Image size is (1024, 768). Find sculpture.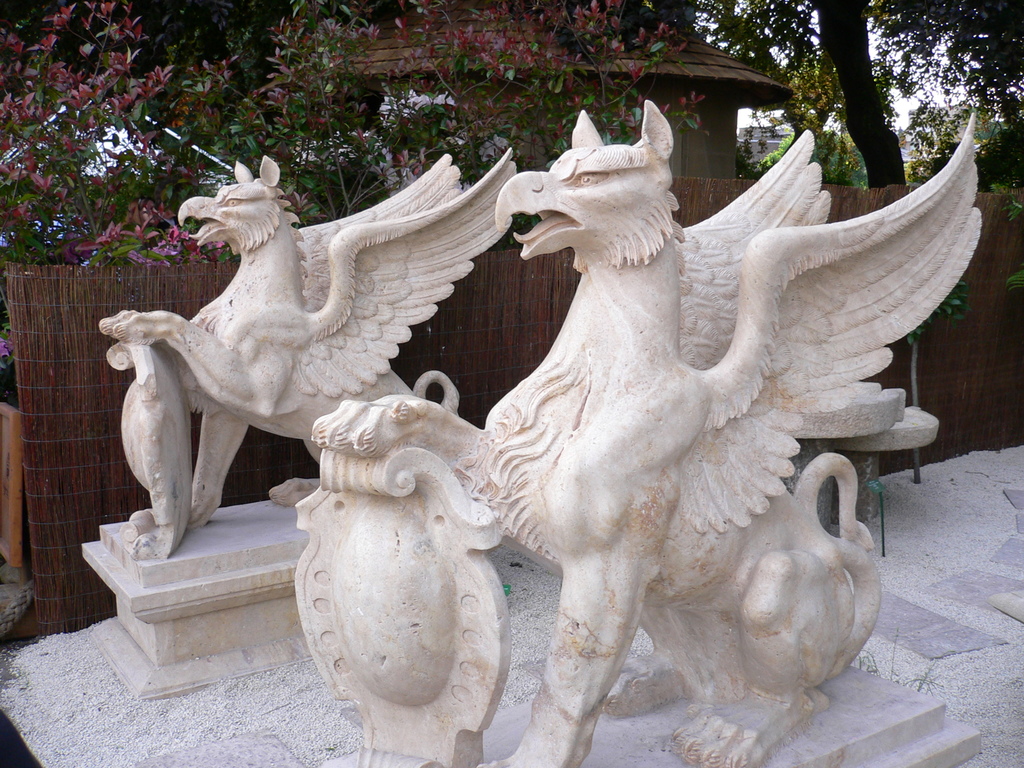
92:145:516:572.
